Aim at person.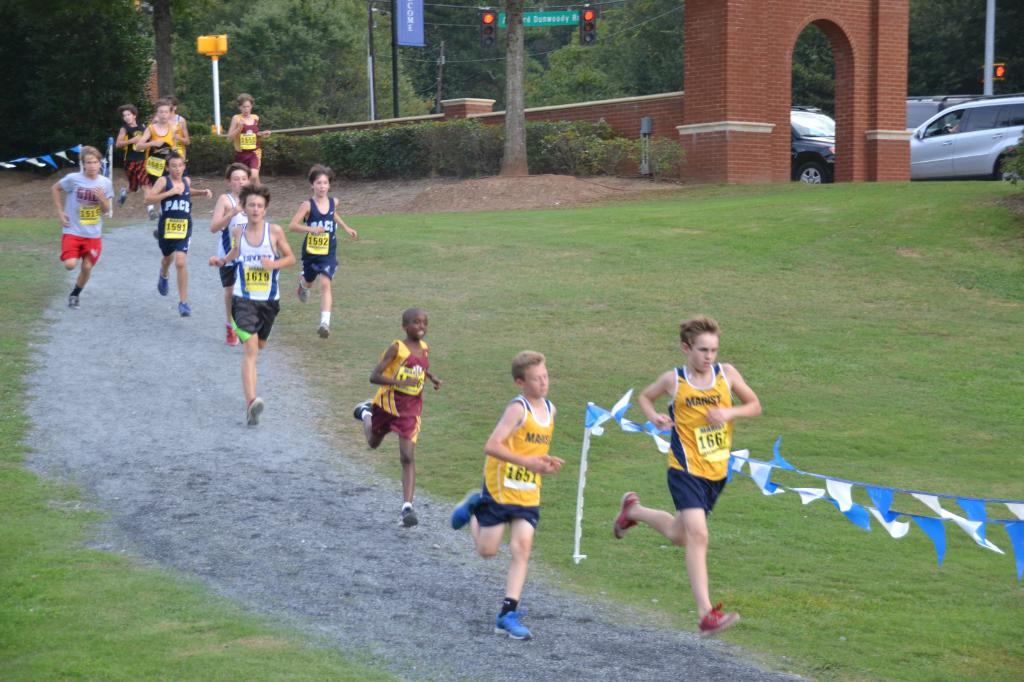
Aimed at (289, 164, 360, 337).
